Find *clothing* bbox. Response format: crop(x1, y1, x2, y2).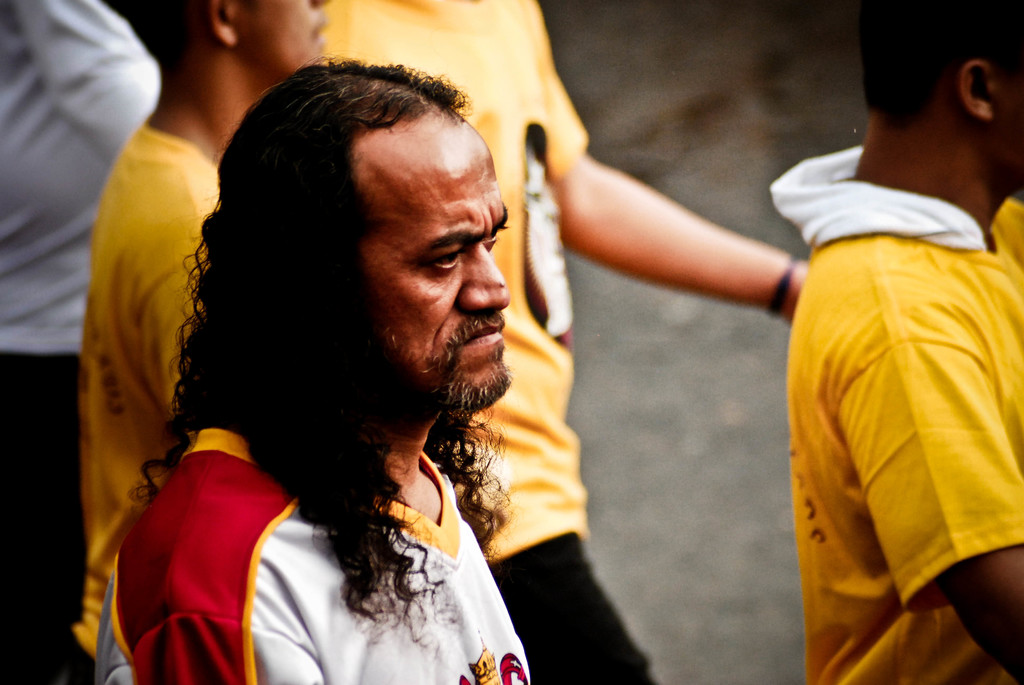
crop(320, 0, 662, 684).
